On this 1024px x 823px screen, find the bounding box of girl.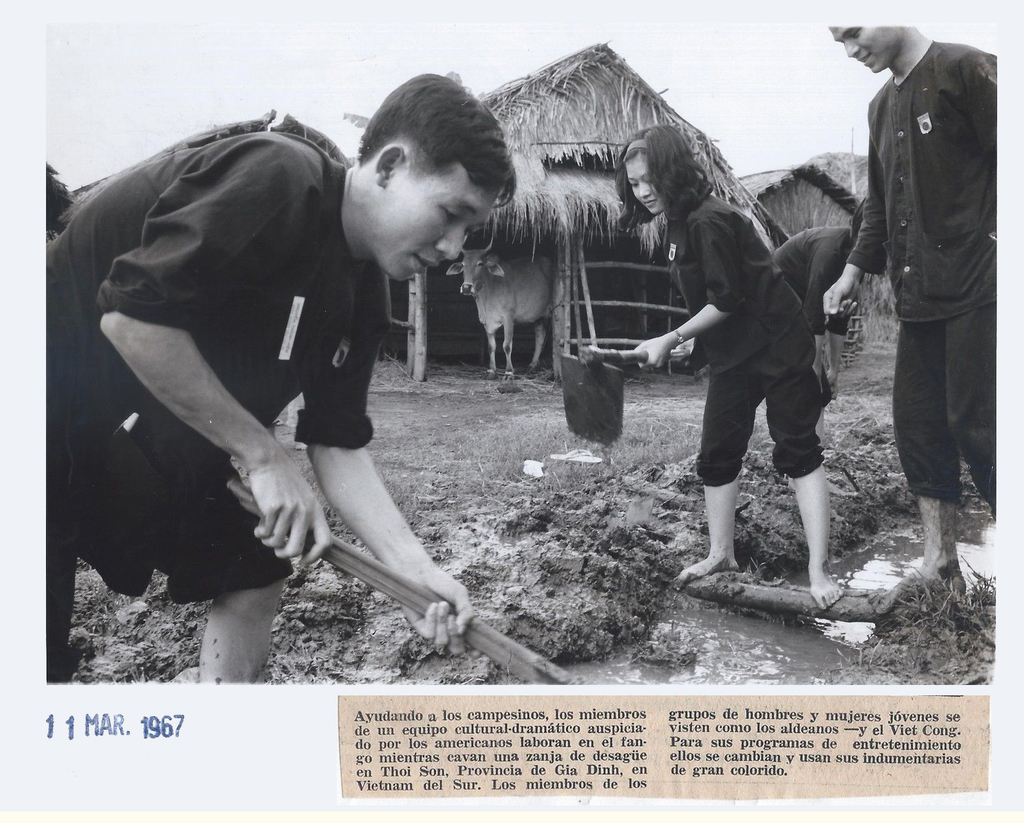
Bounding box: locate(625, 117, 851, 611).
